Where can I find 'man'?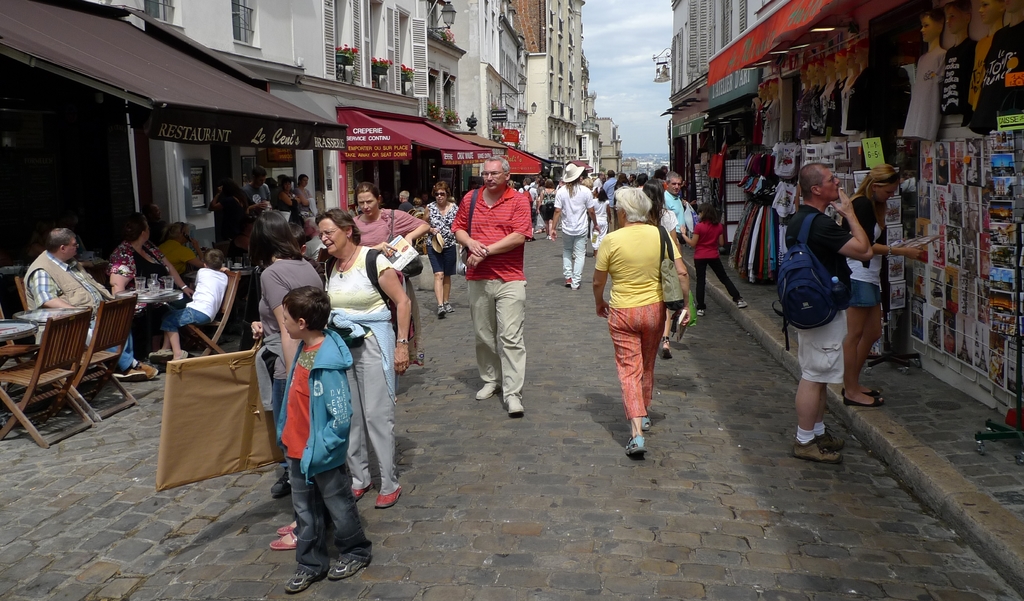
You can find it at select_region(663, 170, 688, 242).
